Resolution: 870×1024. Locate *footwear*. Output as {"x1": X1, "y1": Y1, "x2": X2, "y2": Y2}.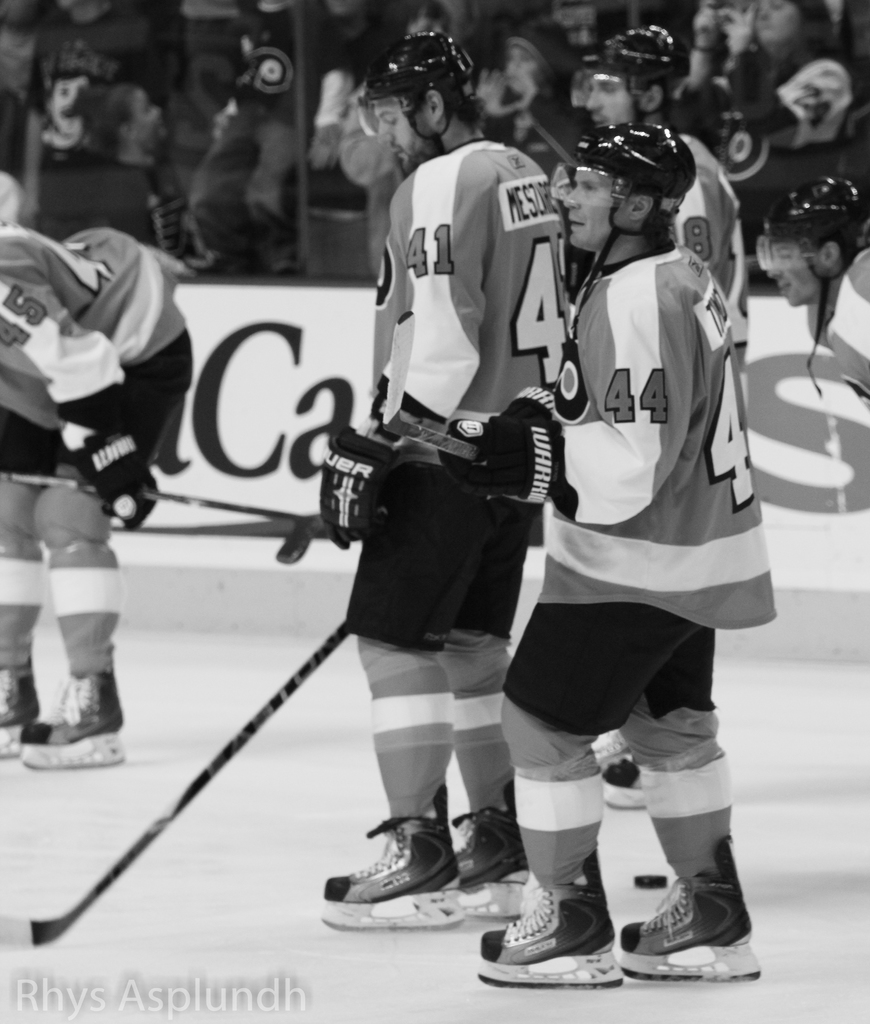
{"x1": 620, "y1": 829, "x2": 764, "y2": 986}.
